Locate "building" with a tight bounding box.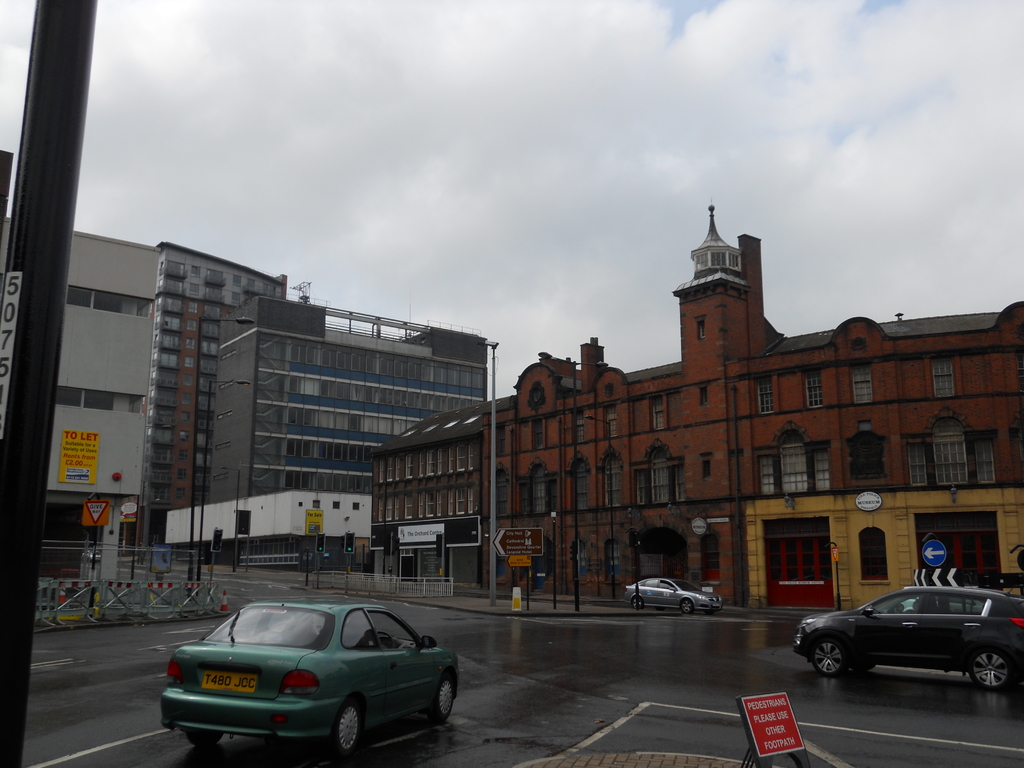
[210, 307, 490, 572].
